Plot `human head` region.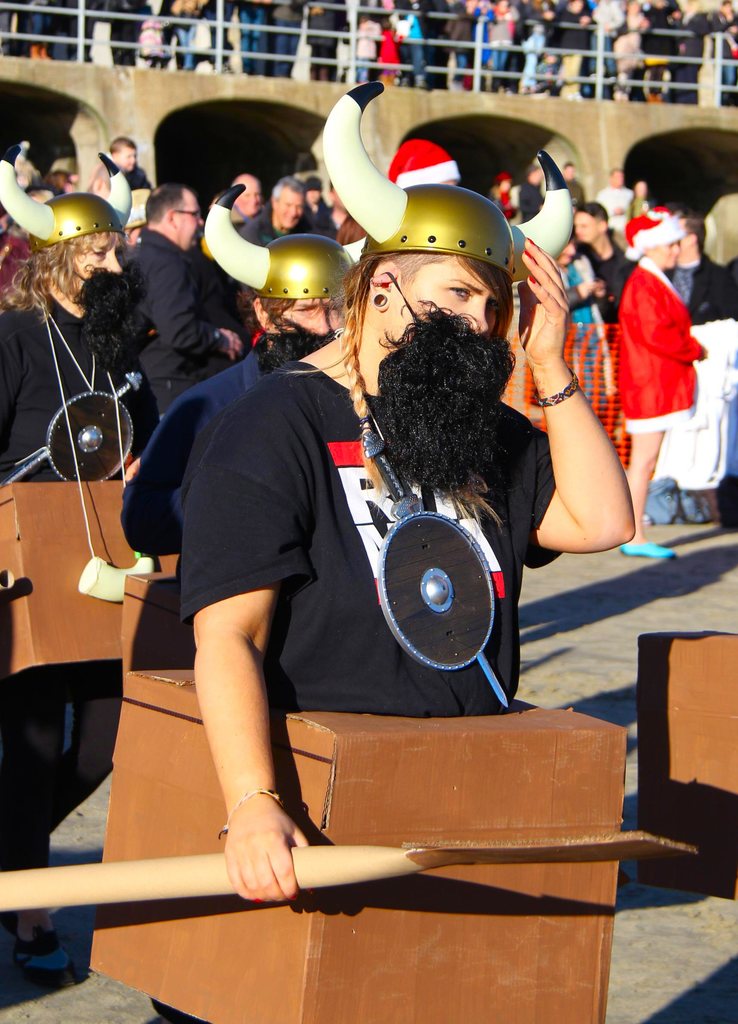
Plotted at box(266, 176, 307, 236).
